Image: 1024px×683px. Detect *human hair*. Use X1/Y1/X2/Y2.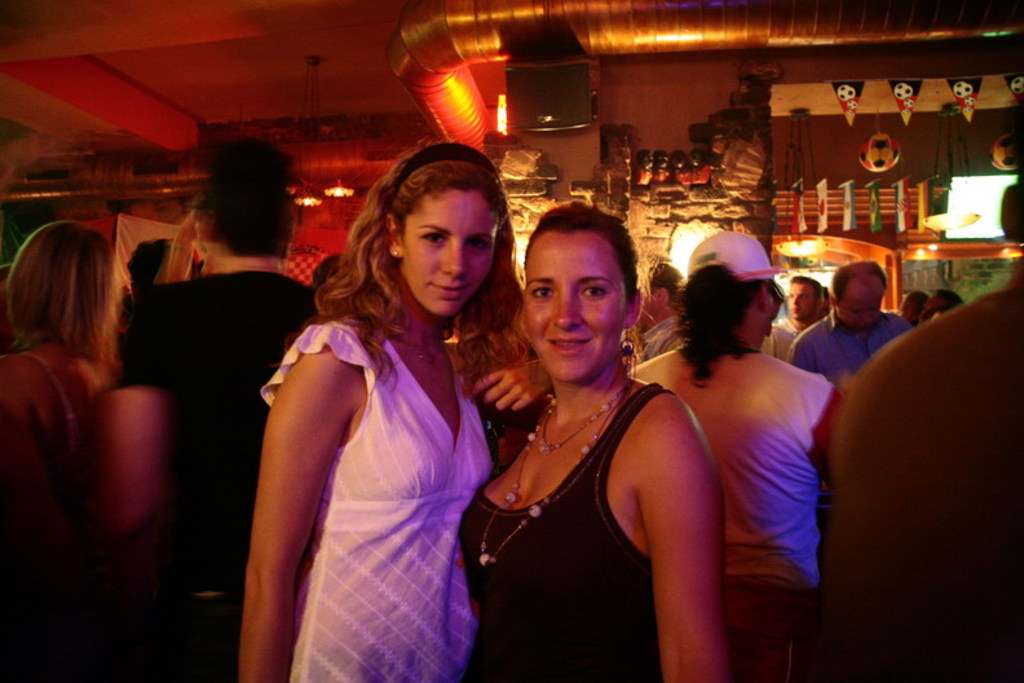
198/131/297/259.
